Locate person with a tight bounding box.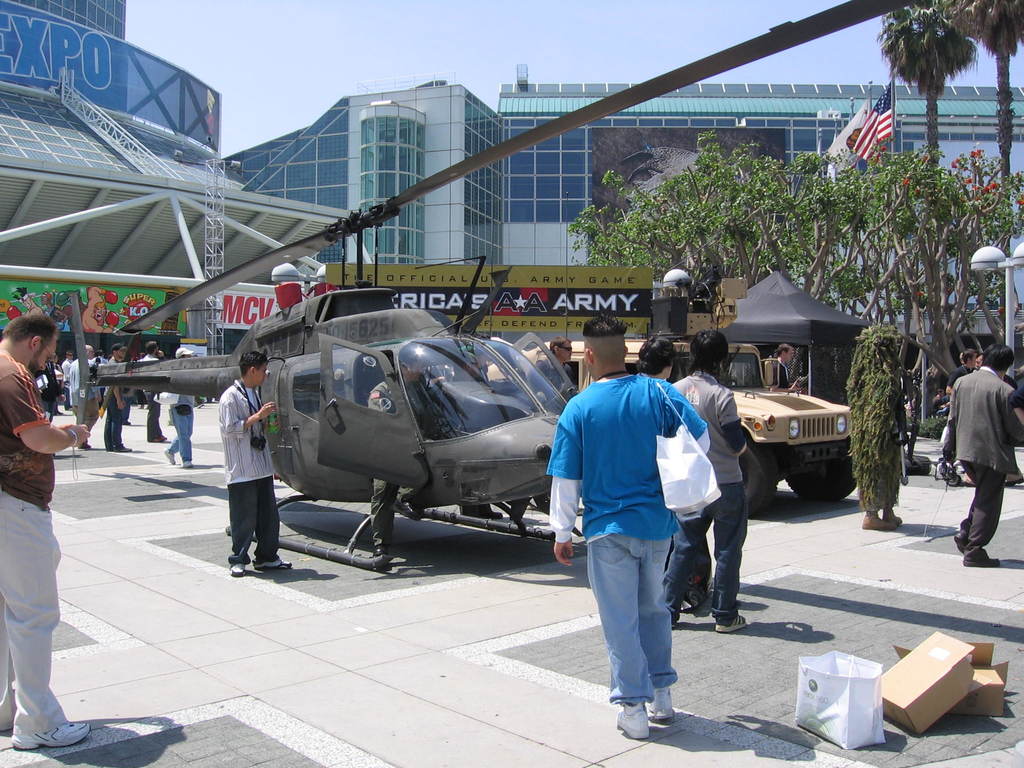
[5, 288, 118, 336].
